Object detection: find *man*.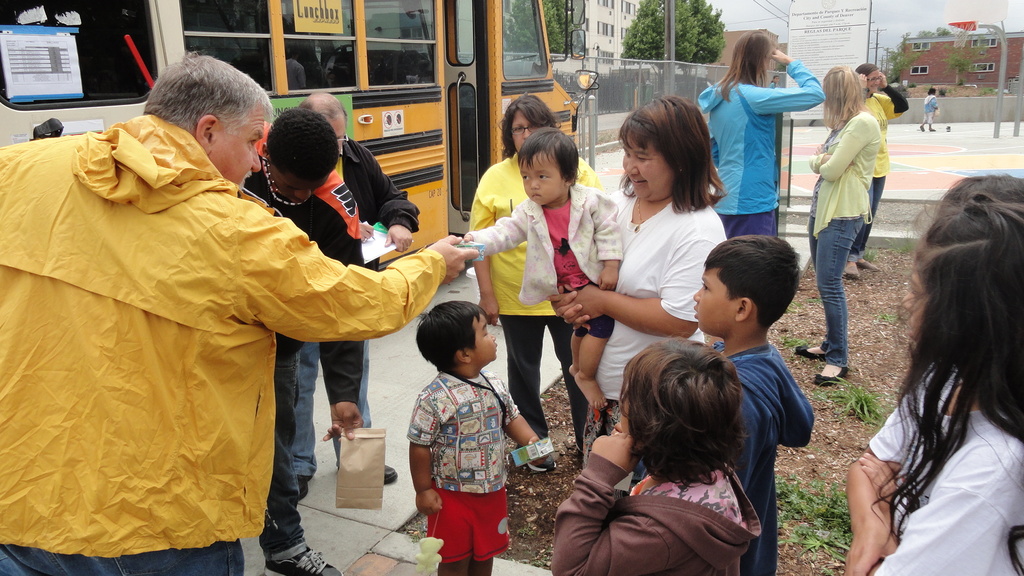
x1=257 y1=90 x2=424 y2=486.
